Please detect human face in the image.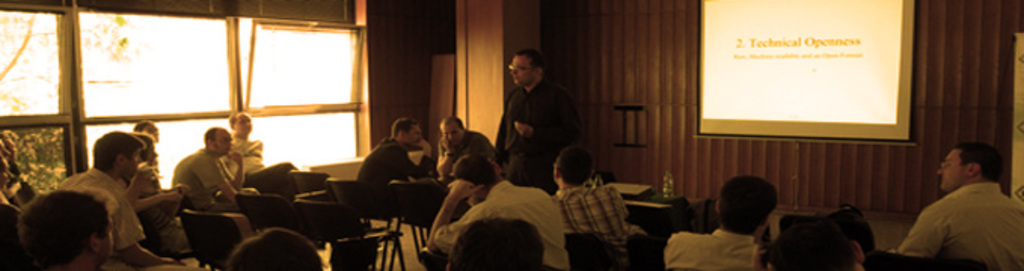
bbox=(442, 120, 464, 152).
